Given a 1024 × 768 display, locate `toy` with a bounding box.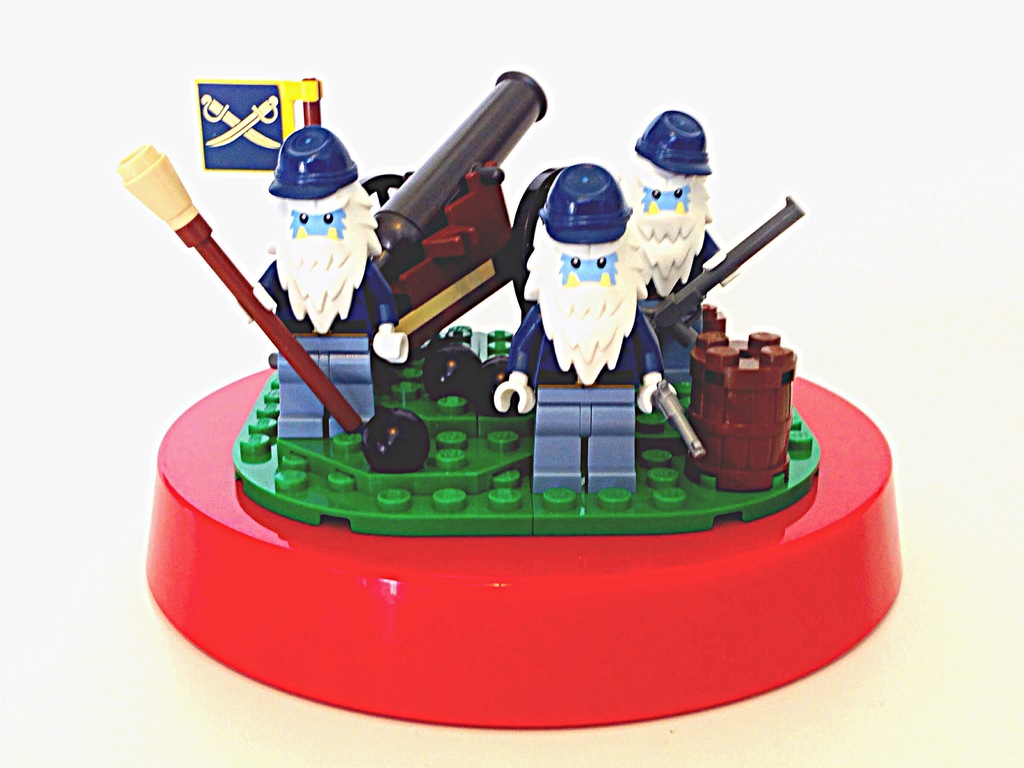
Located: rect(241, 124, 408, 438).
